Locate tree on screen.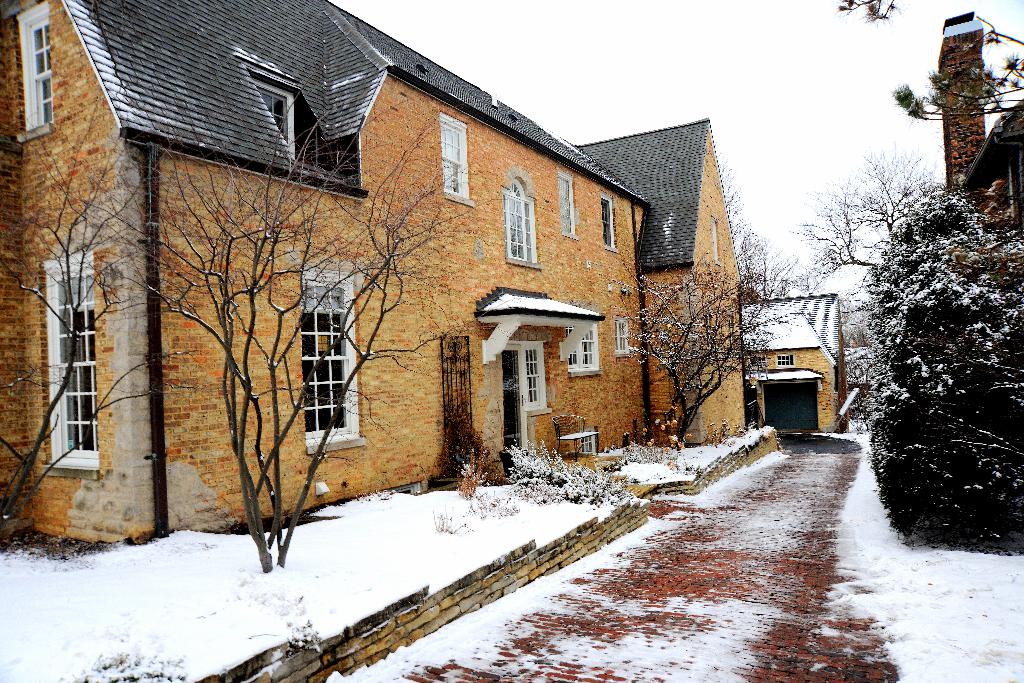
On screen at select_region(611, 252, 781, 450).
